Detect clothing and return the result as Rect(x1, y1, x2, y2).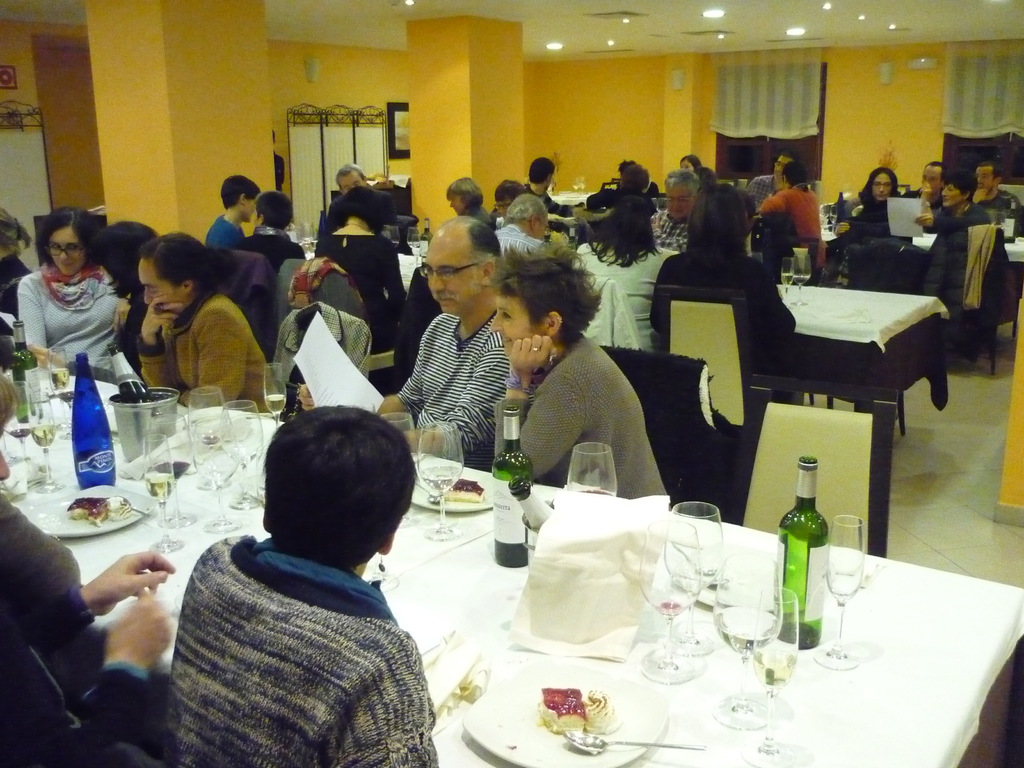
Rect(486, 328, 670, 506).
